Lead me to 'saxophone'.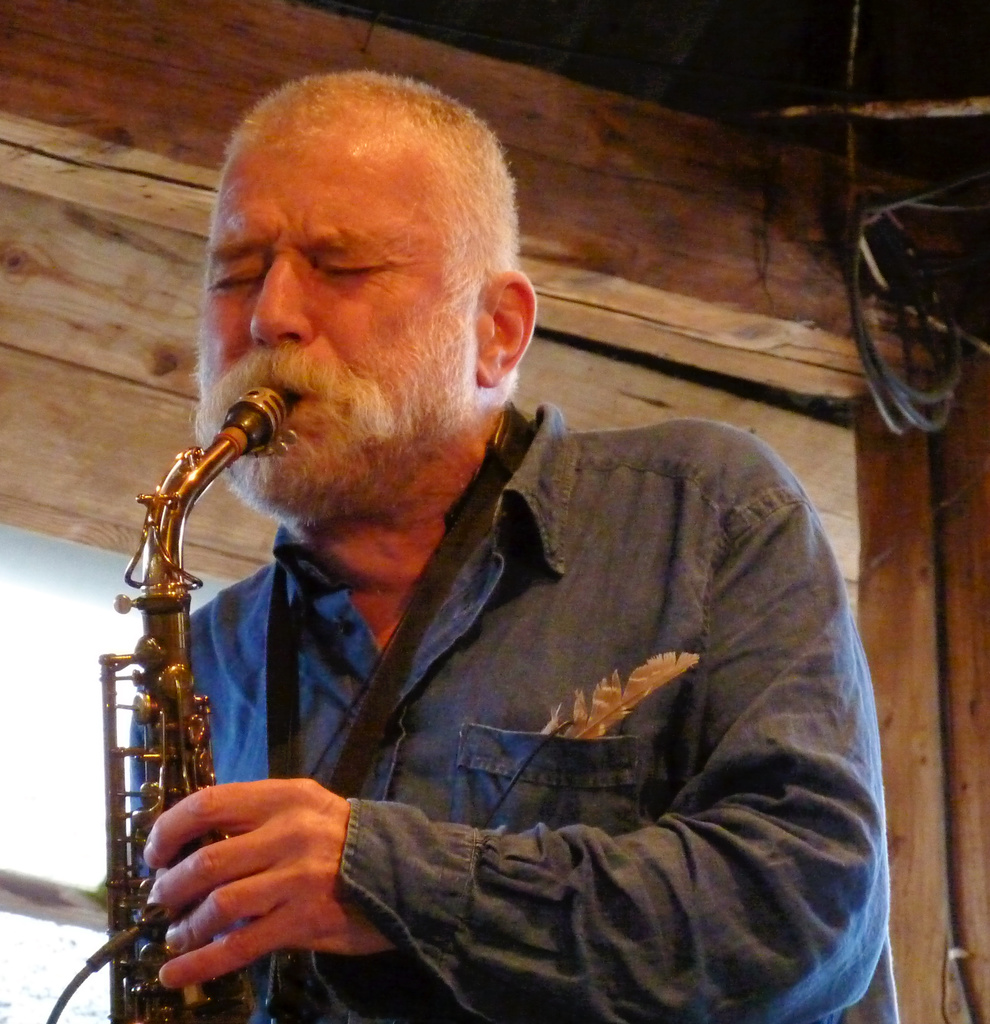
Lead to [x1=35, y1=372, x2=285, y2=1023].
